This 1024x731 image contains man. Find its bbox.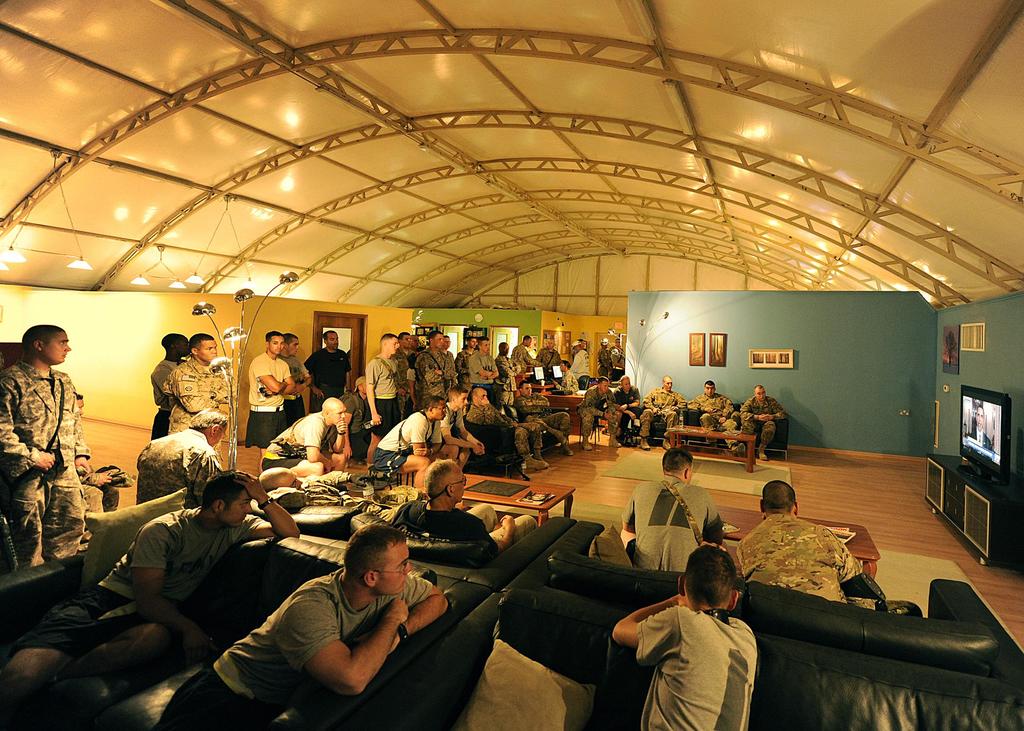
[left=408, top=332, right=422, bottom=360].
